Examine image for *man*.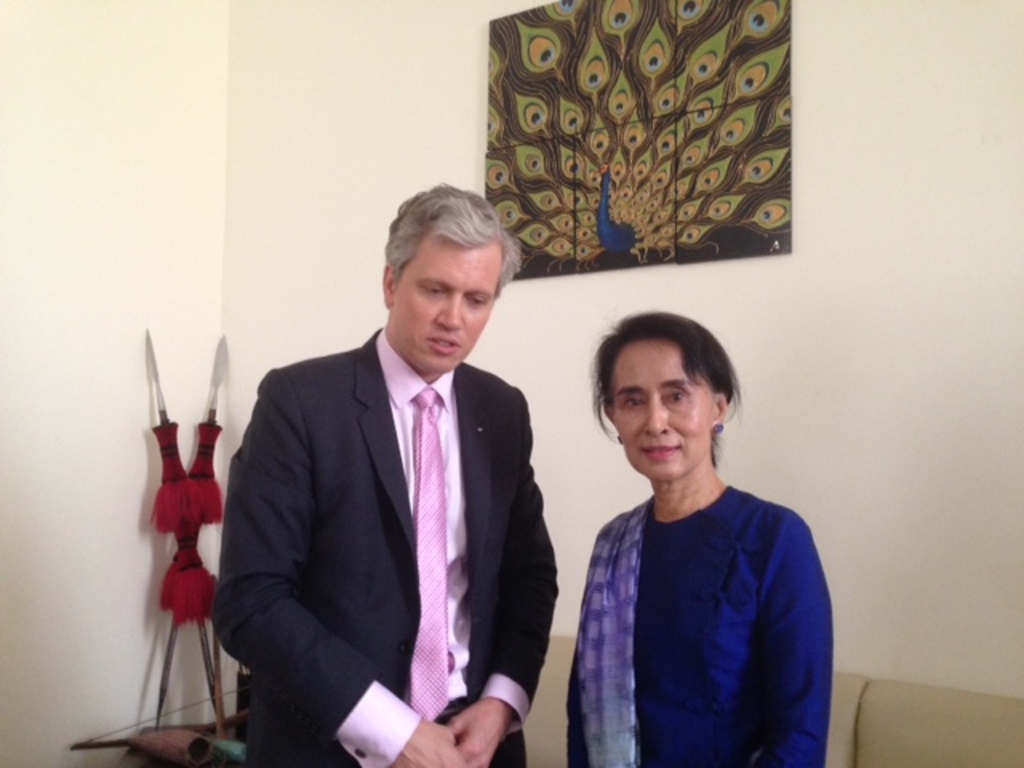
Examination result: (208, 181, 563, 766).
